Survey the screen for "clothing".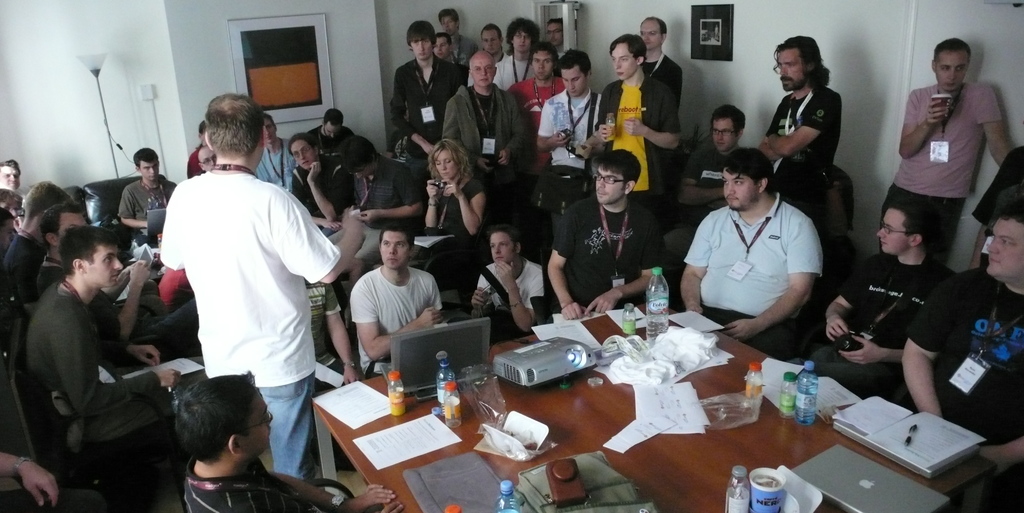
Survey found: [1, 224, 60, 307].
